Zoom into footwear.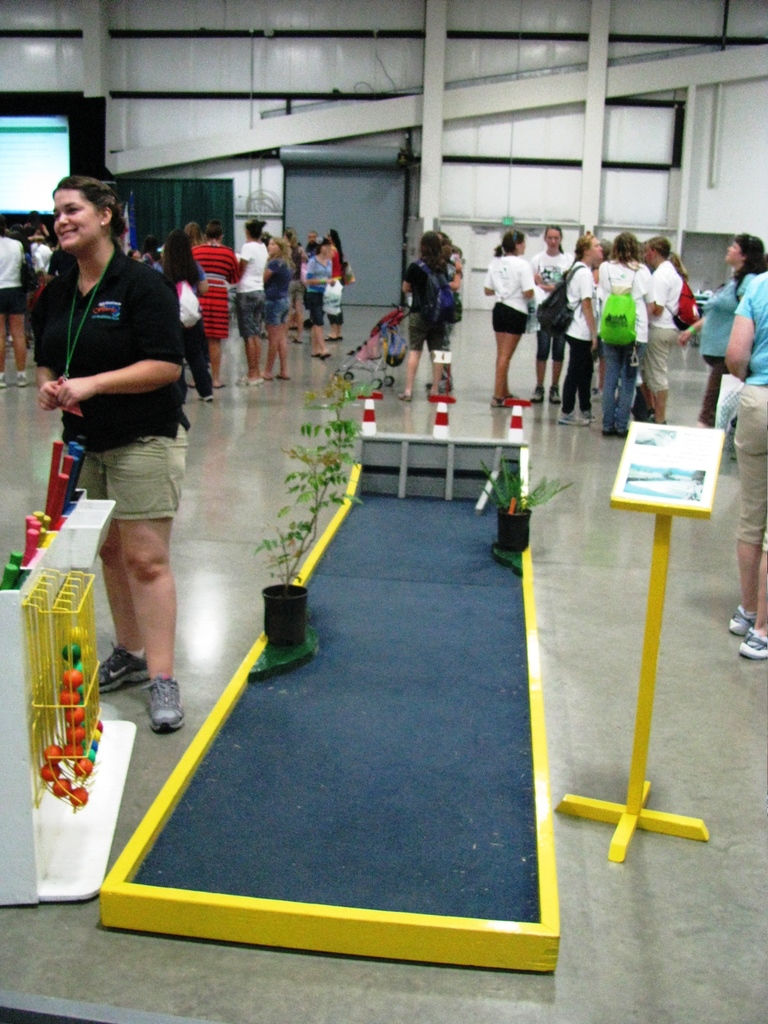
Zoom target: l=0, t=374, r=10, b=390.
